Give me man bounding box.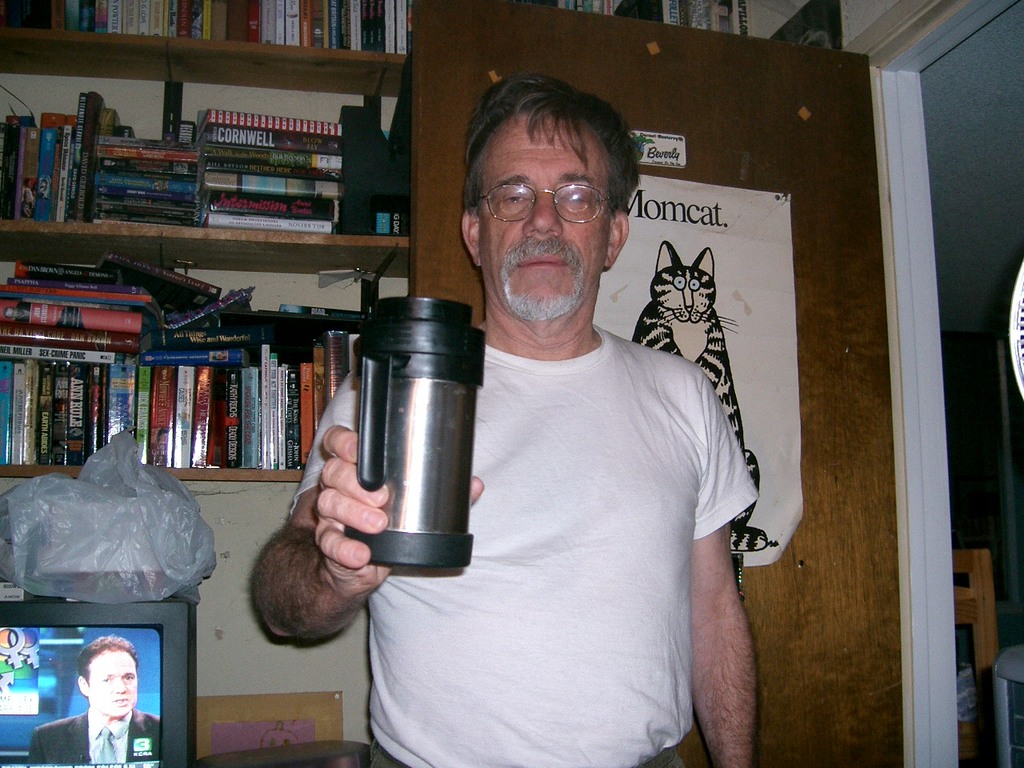
l=28, t=626, r=159, b=767.
